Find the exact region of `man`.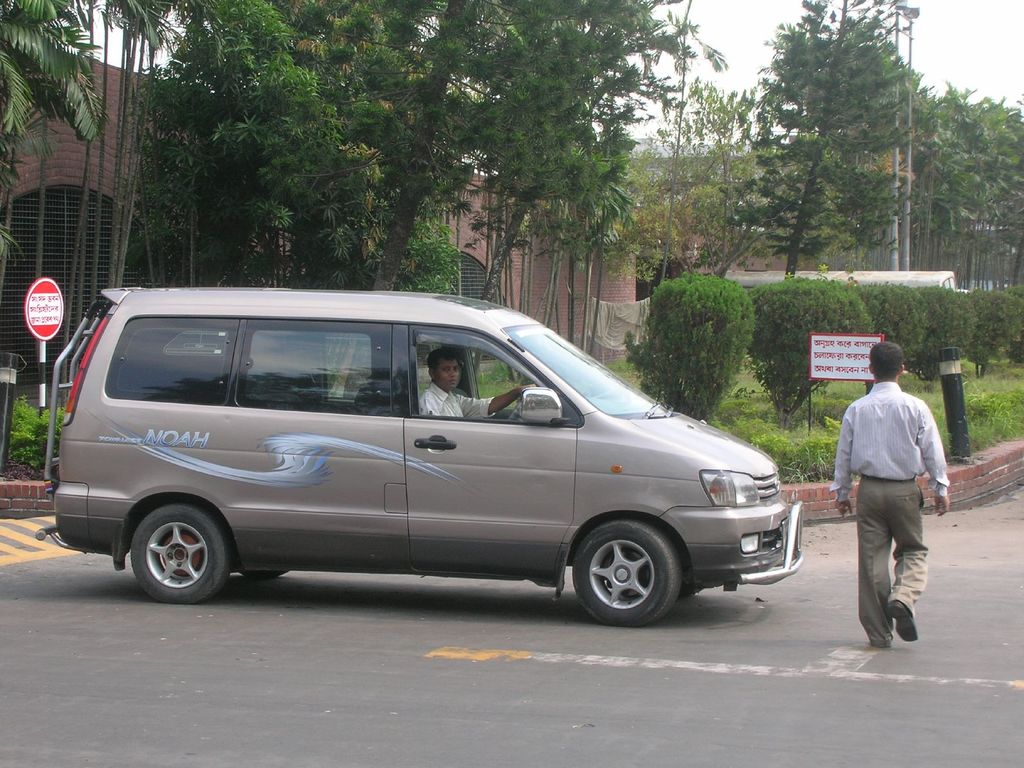
Exact region: crop(838, 341, 948, 650).
